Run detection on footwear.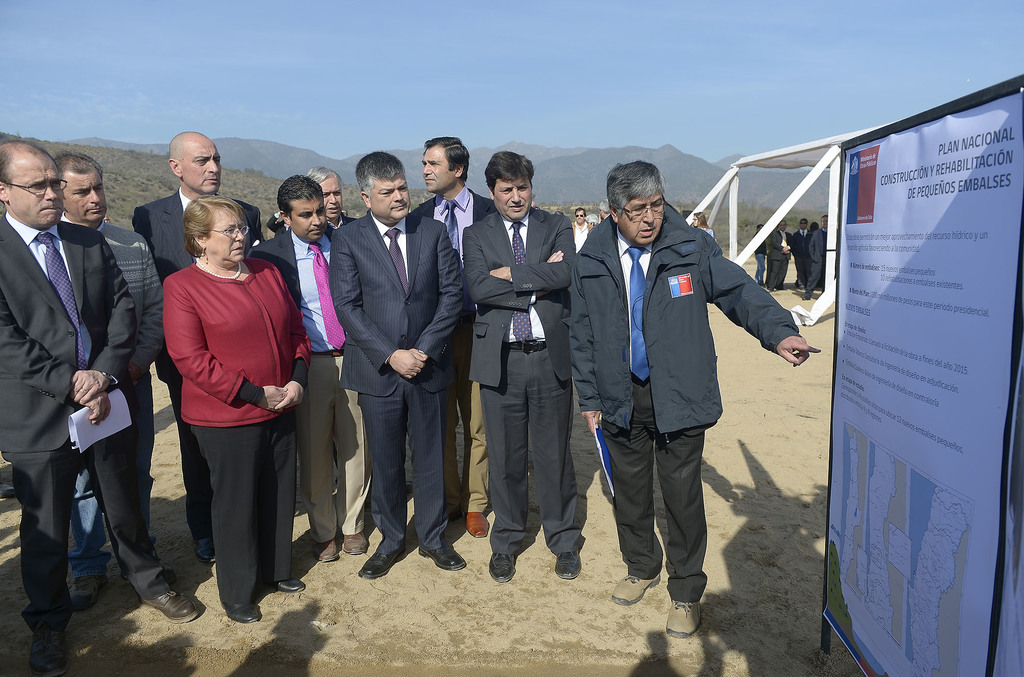
Result: box=[490, 553, 517, 582].
